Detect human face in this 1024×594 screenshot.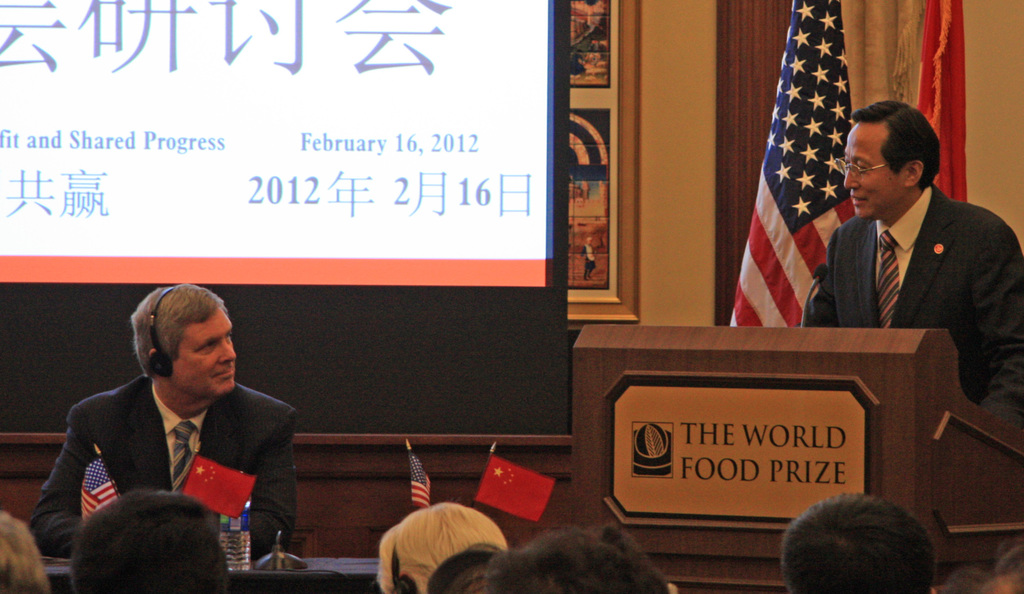
Detection: (left=170, top=303, right=236, bottom=400).
